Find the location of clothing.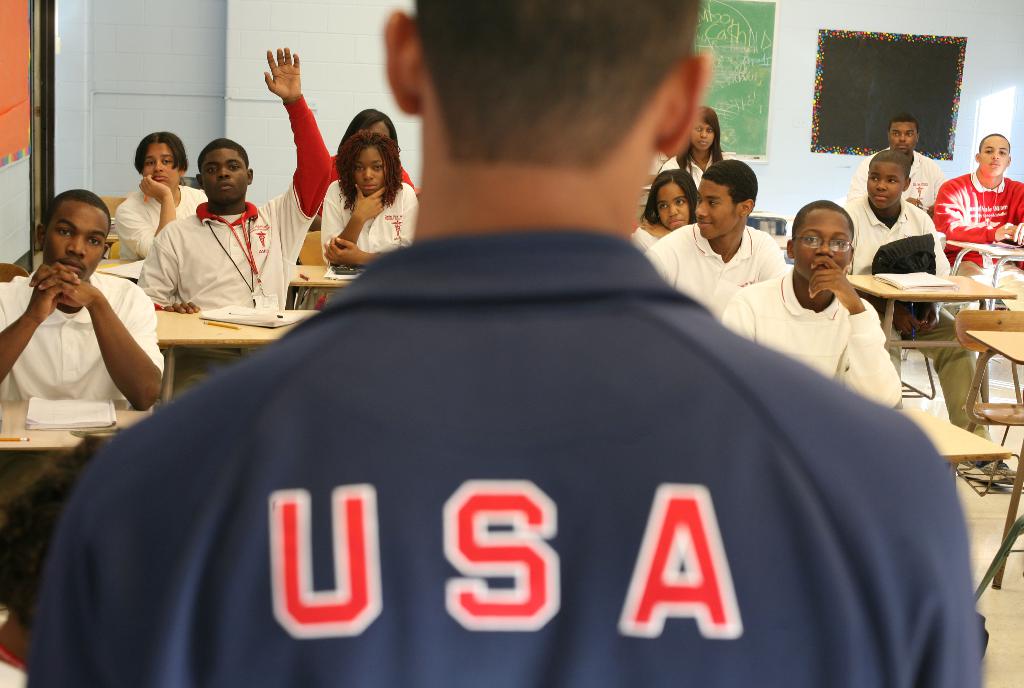
Location: 111, 181, 205, 261.
